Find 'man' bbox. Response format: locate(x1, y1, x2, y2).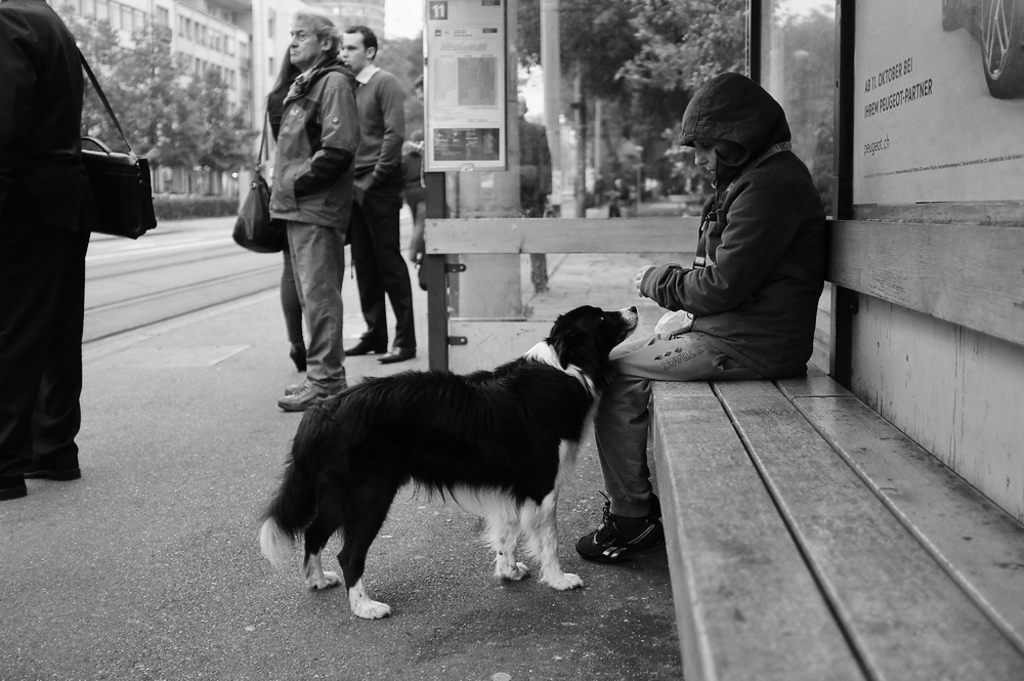
locate(525, 100, 553, 289).
